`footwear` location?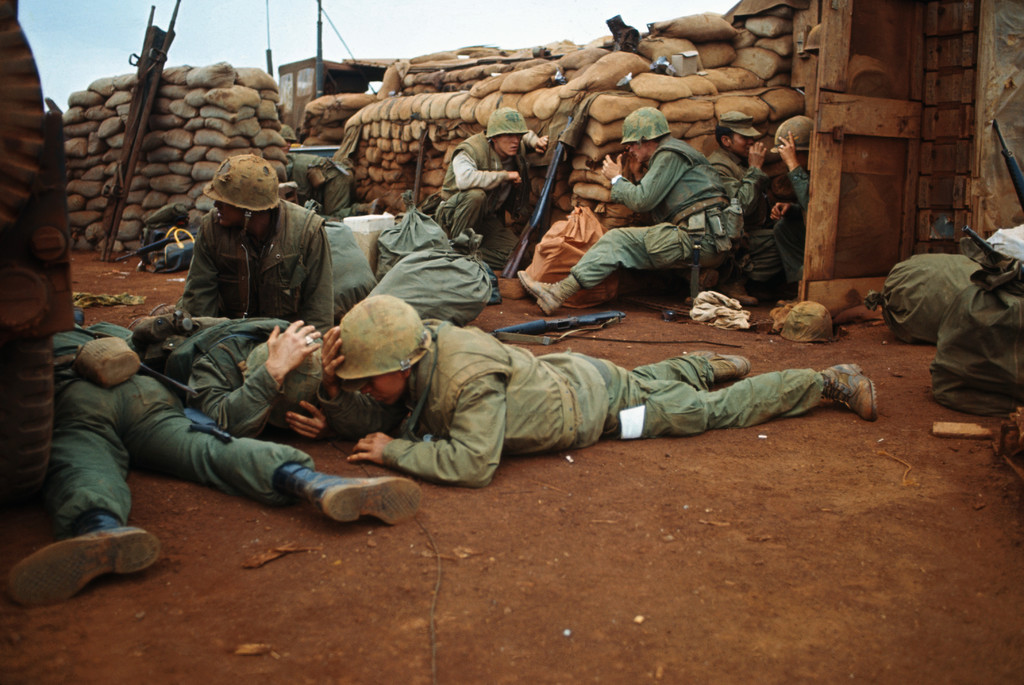
519:273:576:316
